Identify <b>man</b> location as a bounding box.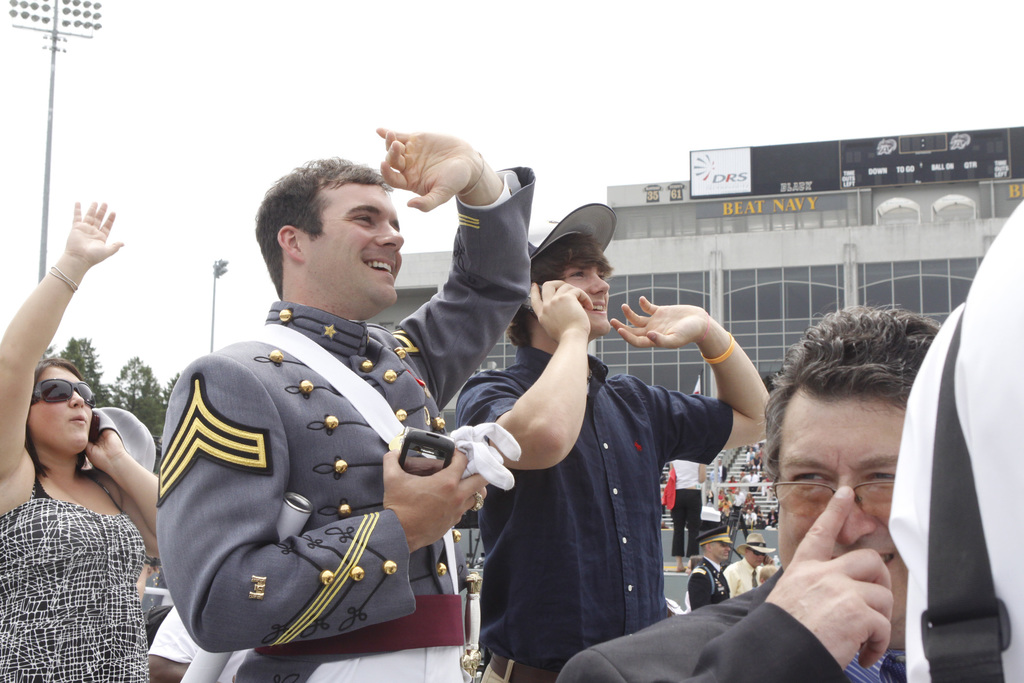
l=731, t=536, r=766, b=598.
